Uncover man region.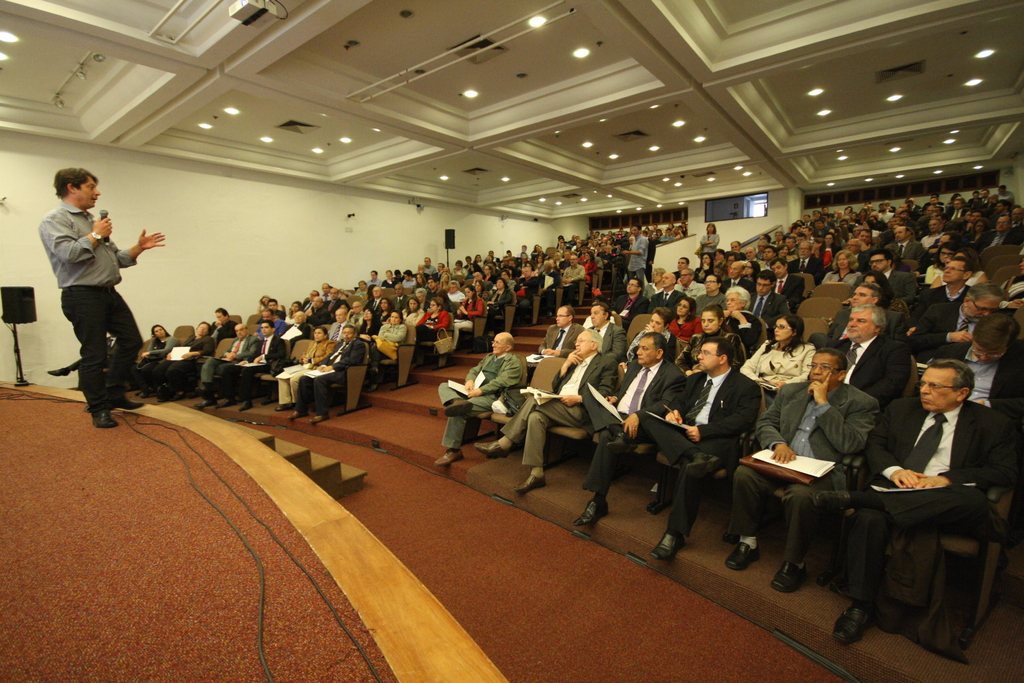
Uncovered: <box>822,208,836,217</box>.
